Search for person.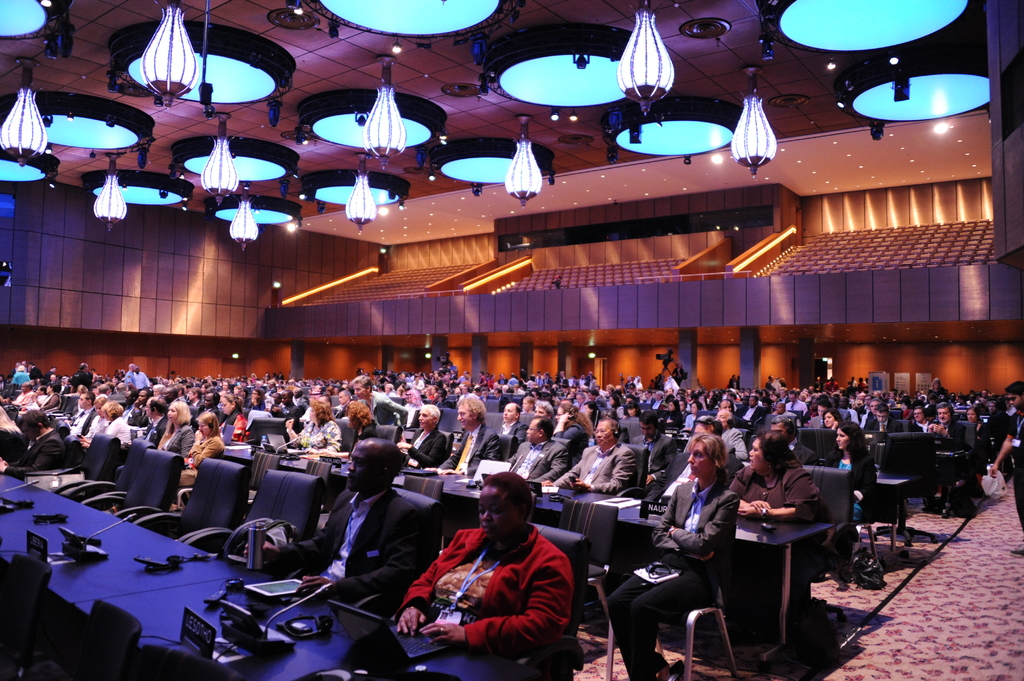
Found at 906/404/931/431.
